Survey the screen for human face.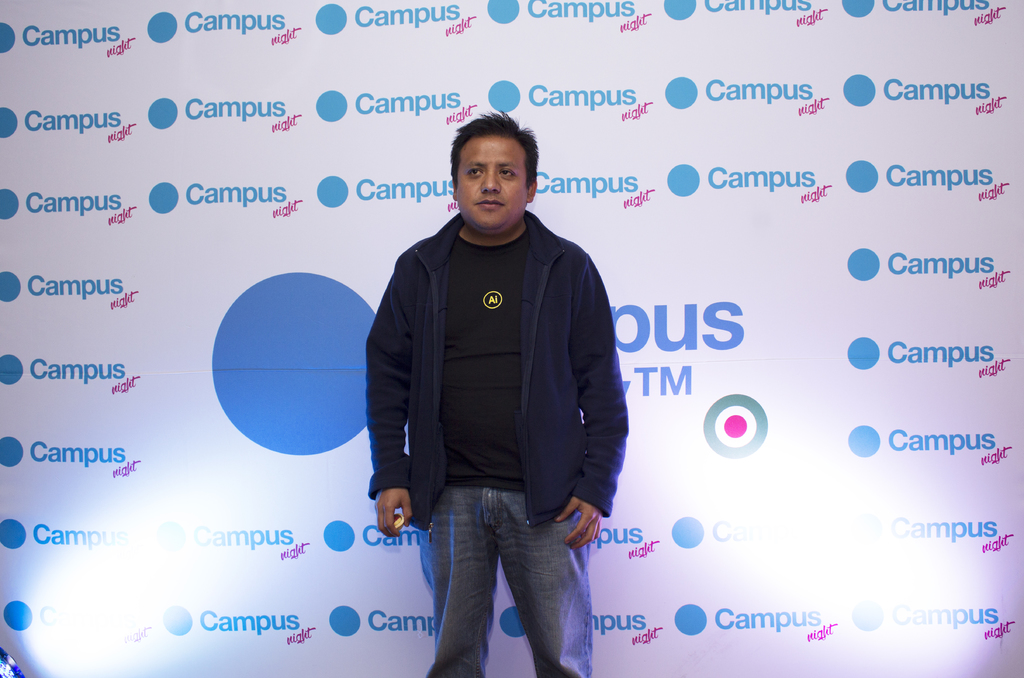
Survey found: rect(456, 135, 529, 228).
